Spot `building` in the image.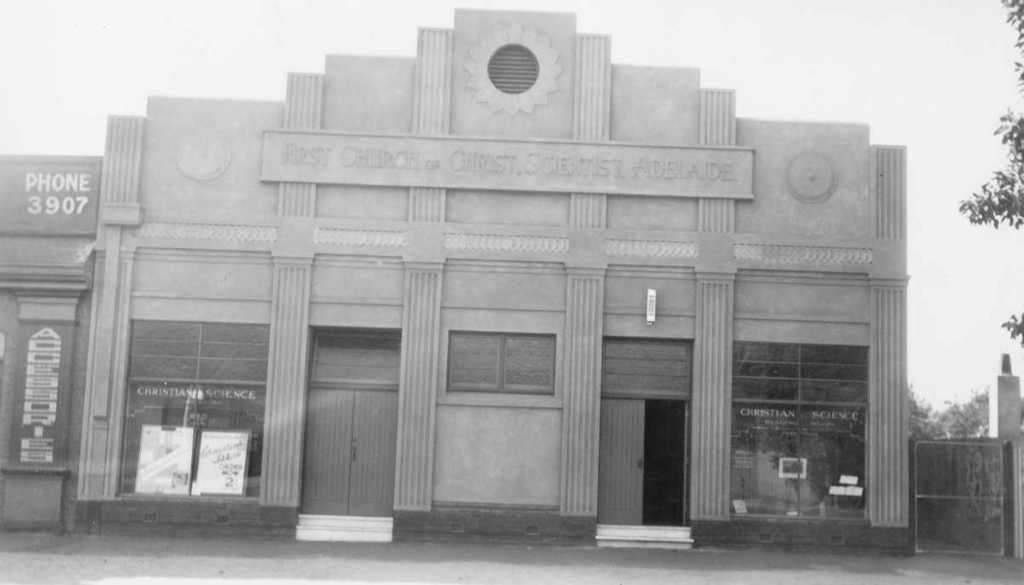
`building` found at x1=73 y1=8 x2=911 y2=554.
